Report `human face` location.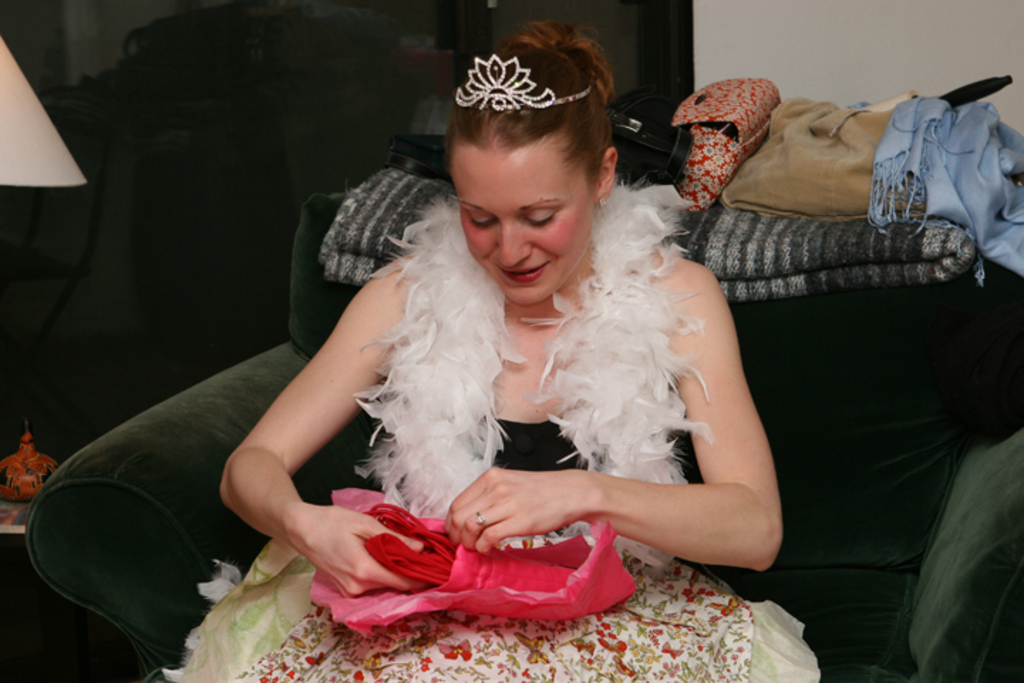
Report: detection(449, 149, 596, 307).
